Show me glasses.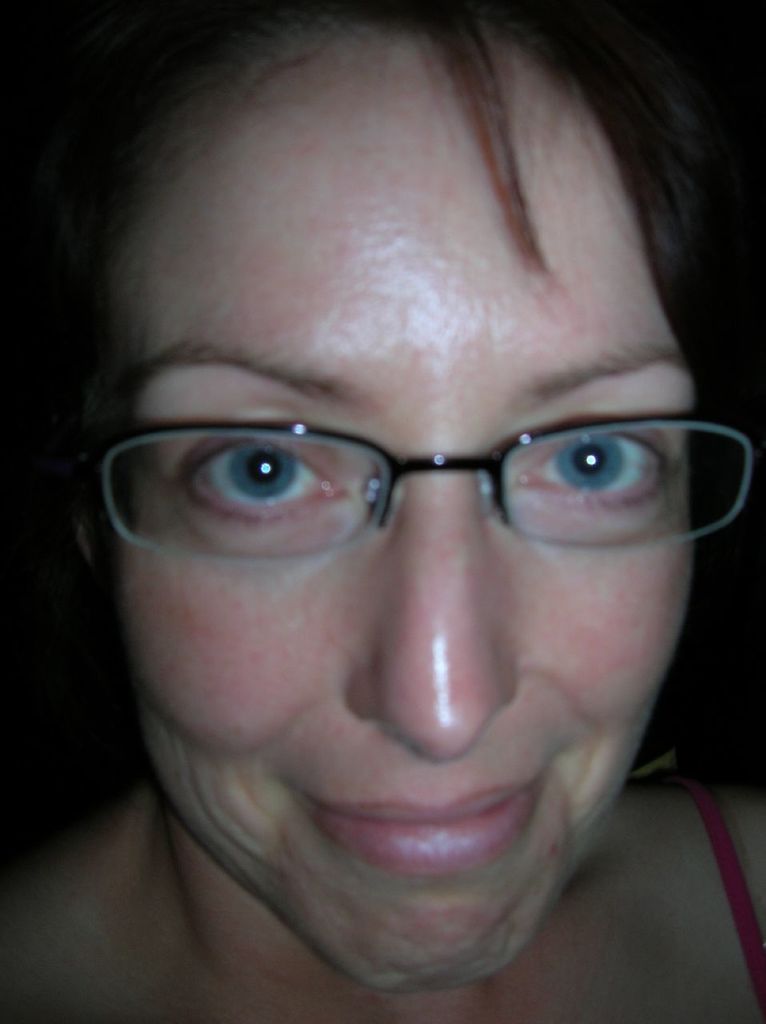
glasses is here: (56,419,765,553).
